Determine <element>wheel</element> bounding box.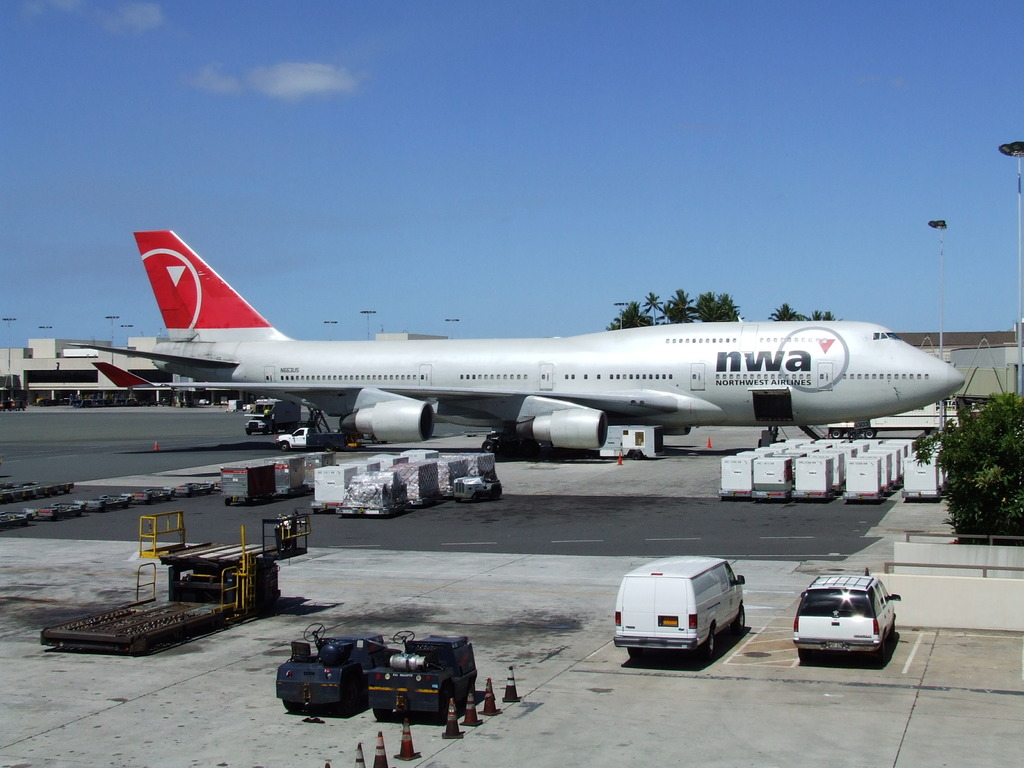
Determined: (481, 440, 496, 450).
